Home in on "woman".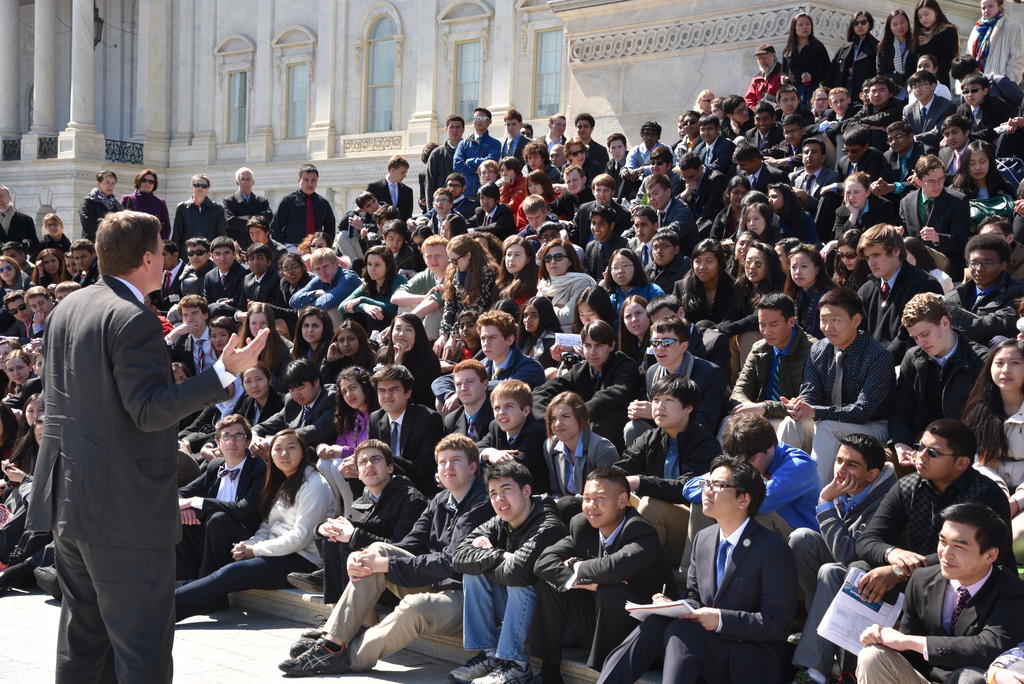
Homed in at <region>916, 1, 956, 98</region>.
